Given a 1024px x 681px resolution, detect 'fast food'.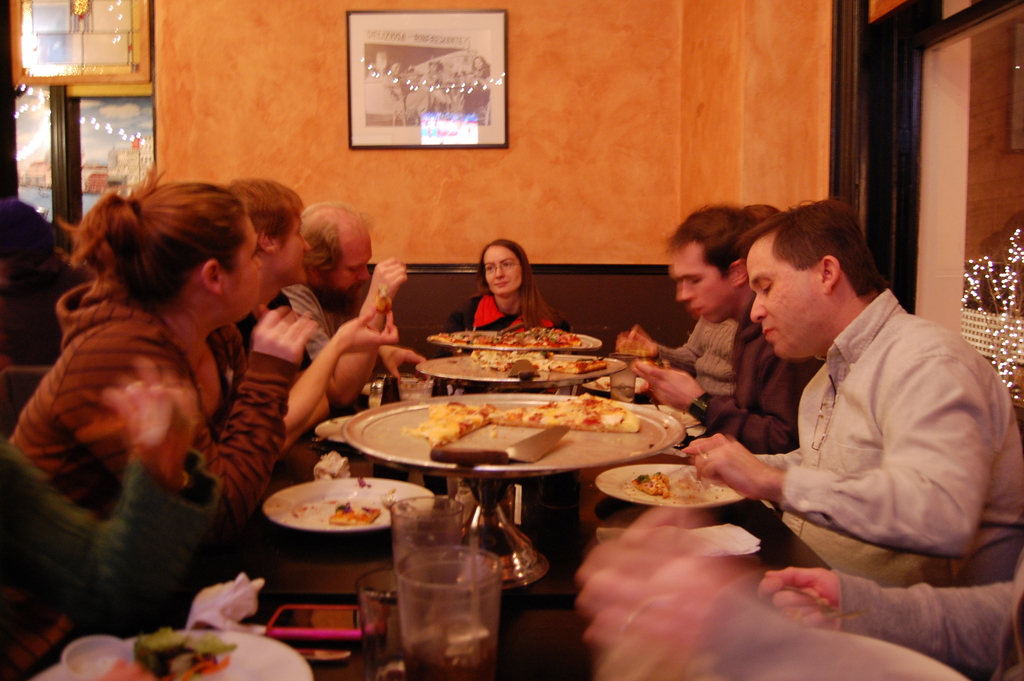
bbox=(412, 402, 488, 447).
